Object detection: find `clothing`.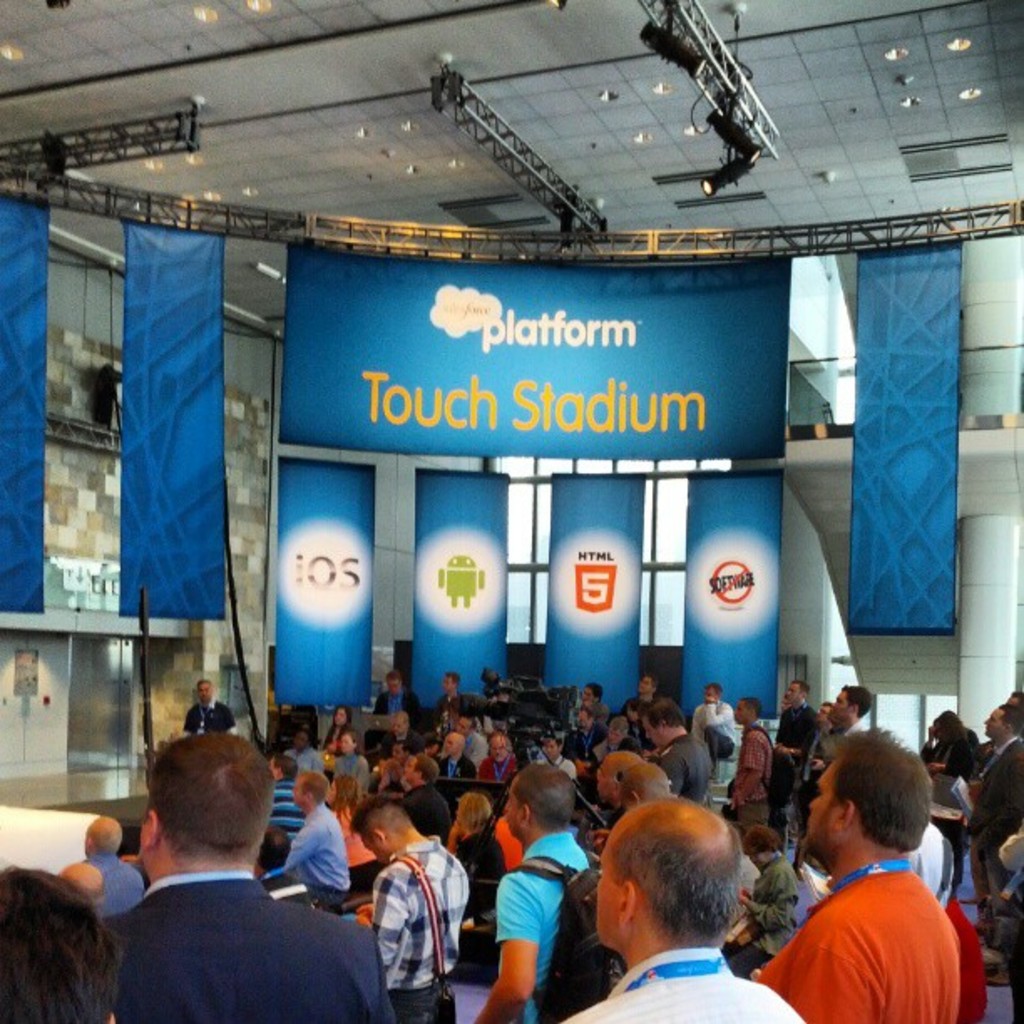
562, 945, 815, 1022.
